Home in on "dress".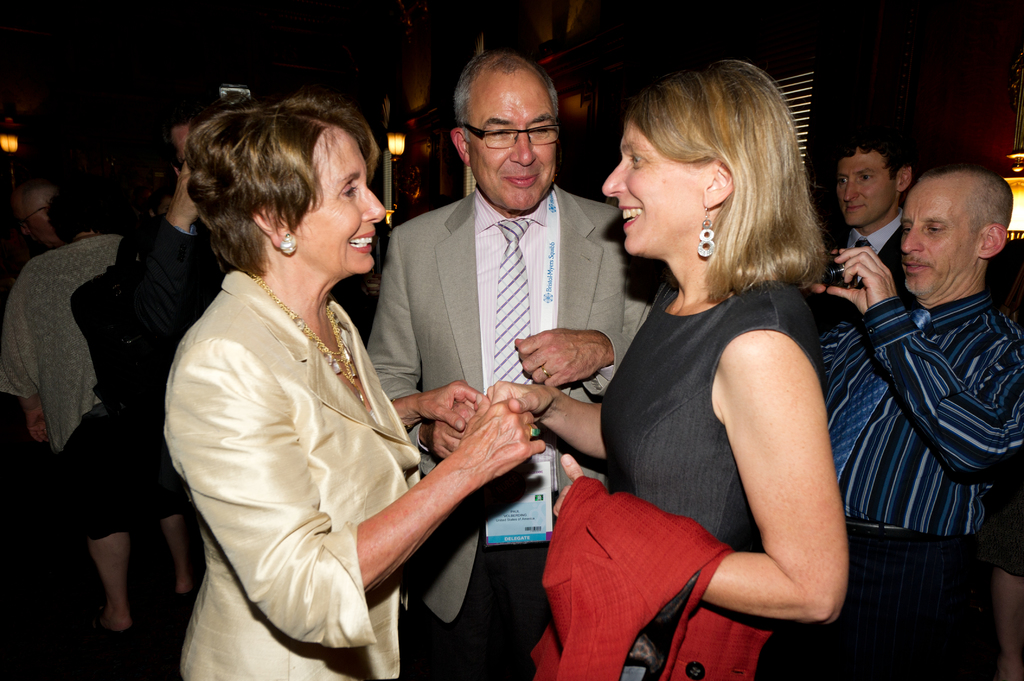
Homed in at [591,280,810,669].
